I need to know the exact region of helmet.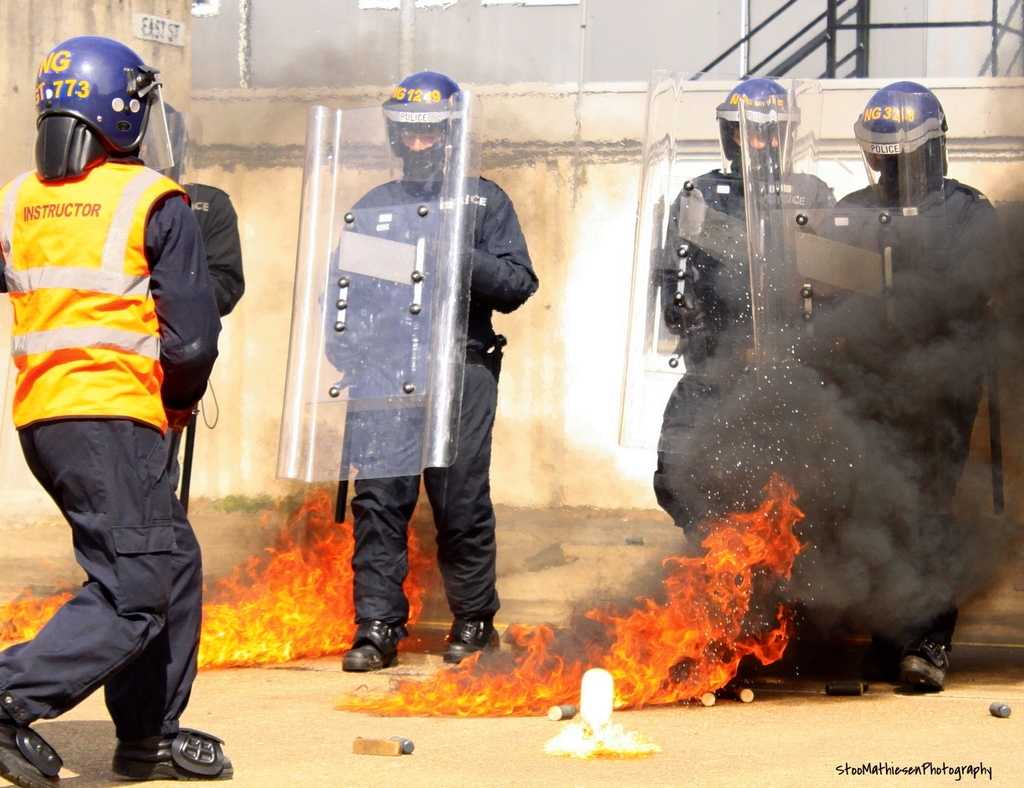
Region: (left=710, top=78, right=804, bottom=178).
